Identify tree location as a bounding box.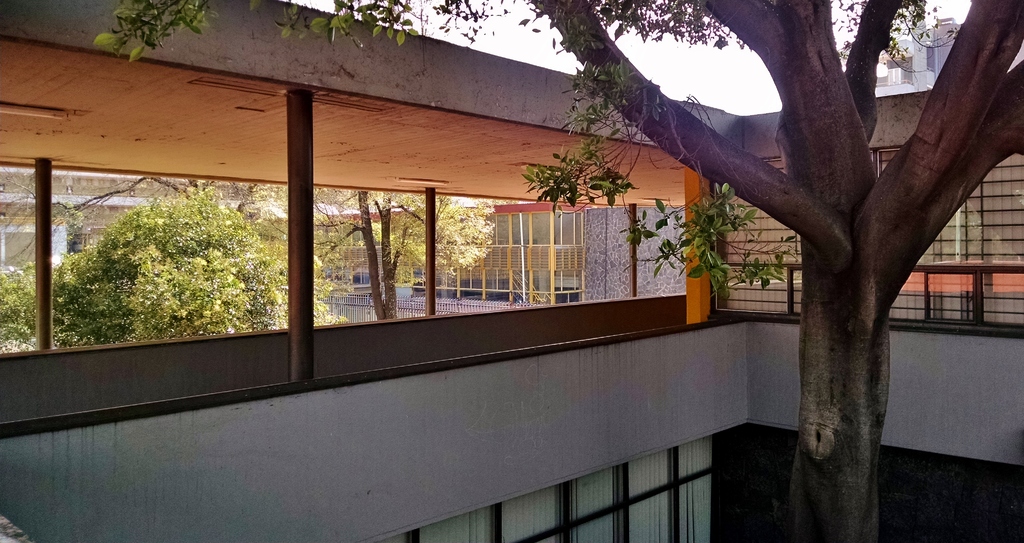
box(90, 0, 1023, 542).
